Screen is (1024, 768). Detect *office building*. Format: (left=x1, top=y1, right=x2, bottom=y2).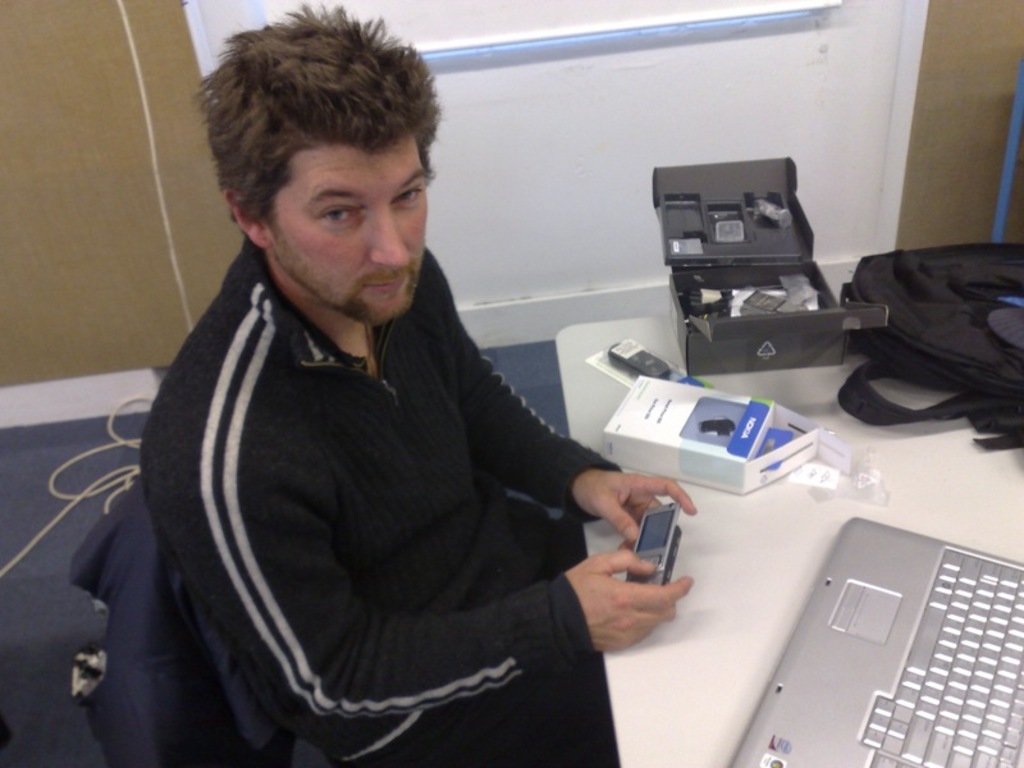
(left=0, top=0, right=1023, bottom=767).
